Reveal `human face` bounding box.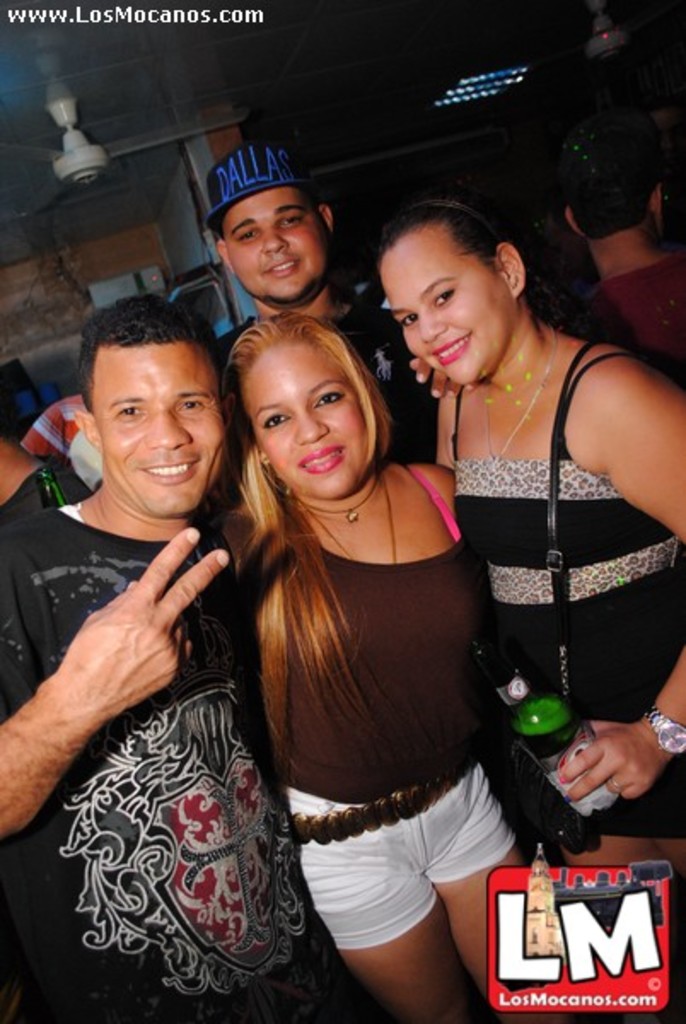
Revealed: Rect(89, 346, 229, 514).
